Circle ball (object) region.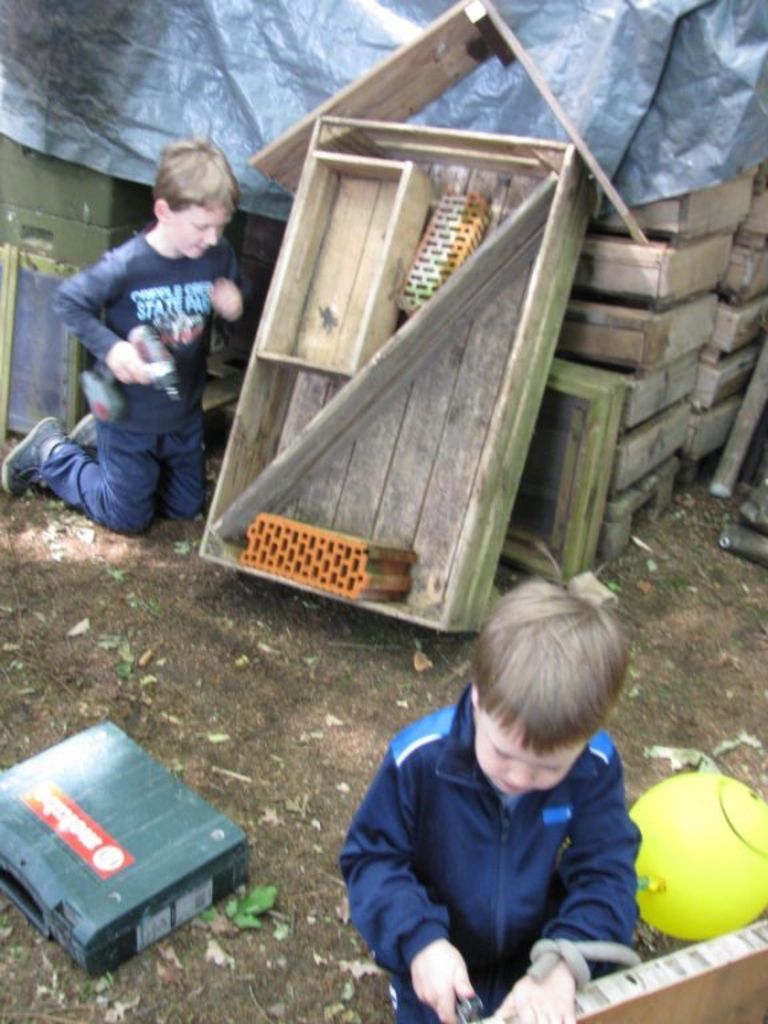
Region: {"left": 636, "top": 771, "right": 767, "bottom": 940}.
